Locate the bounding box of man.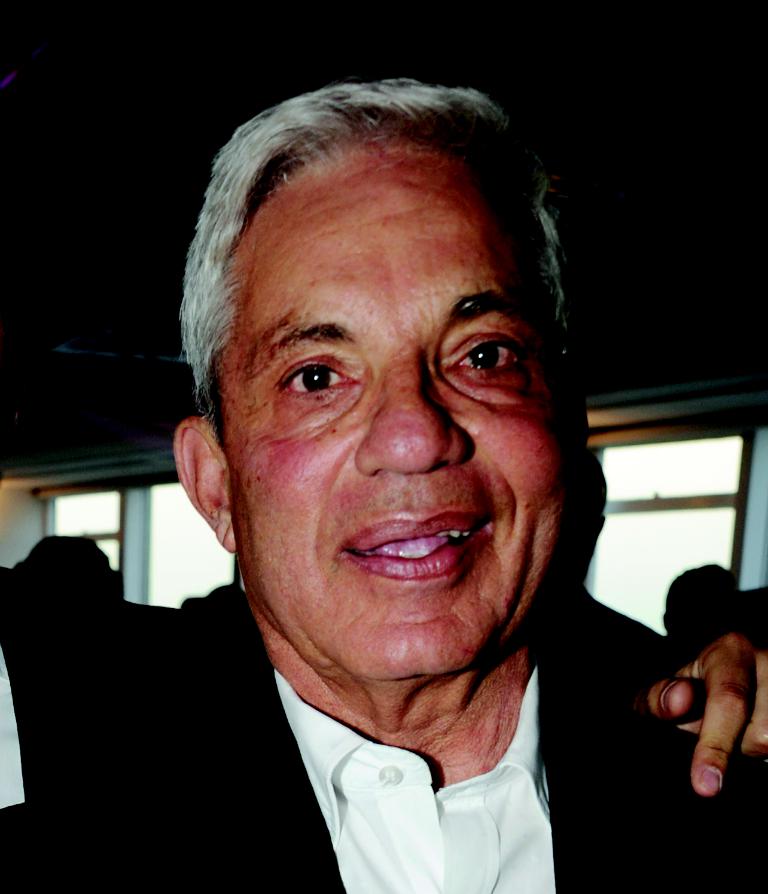
Bounding box: select_region(0, 68, 767, 893).
